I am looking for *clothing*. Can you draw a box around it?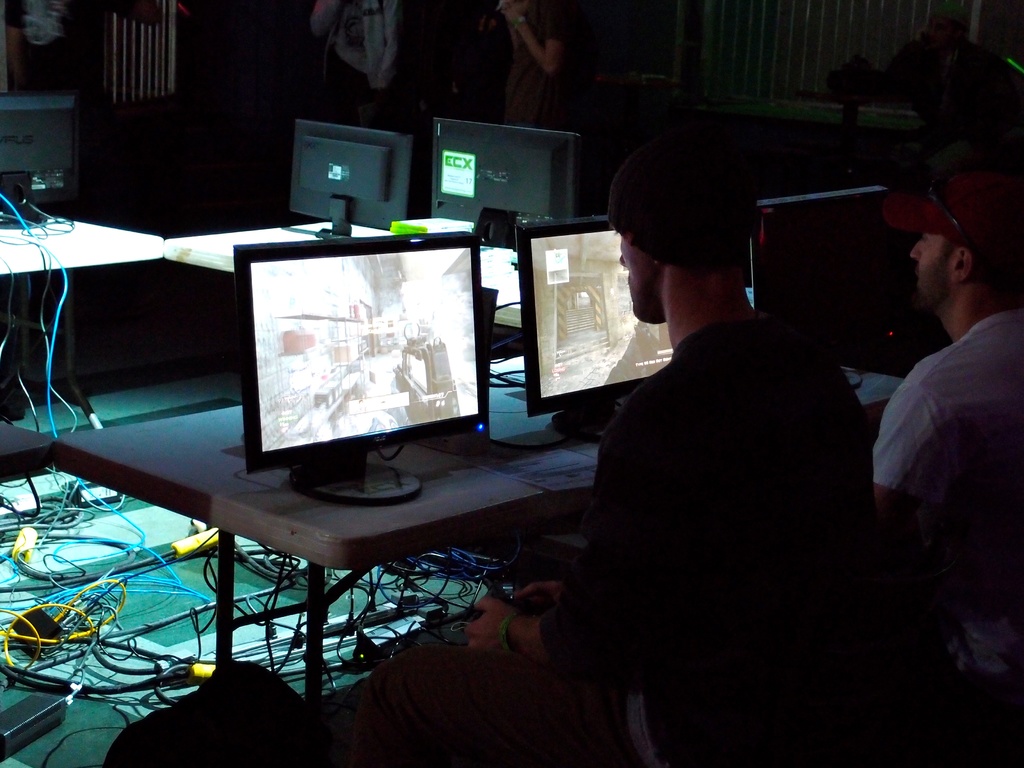
Sure, the bounding box is <bbox>870, 300, 1023, 758</bbox>.
